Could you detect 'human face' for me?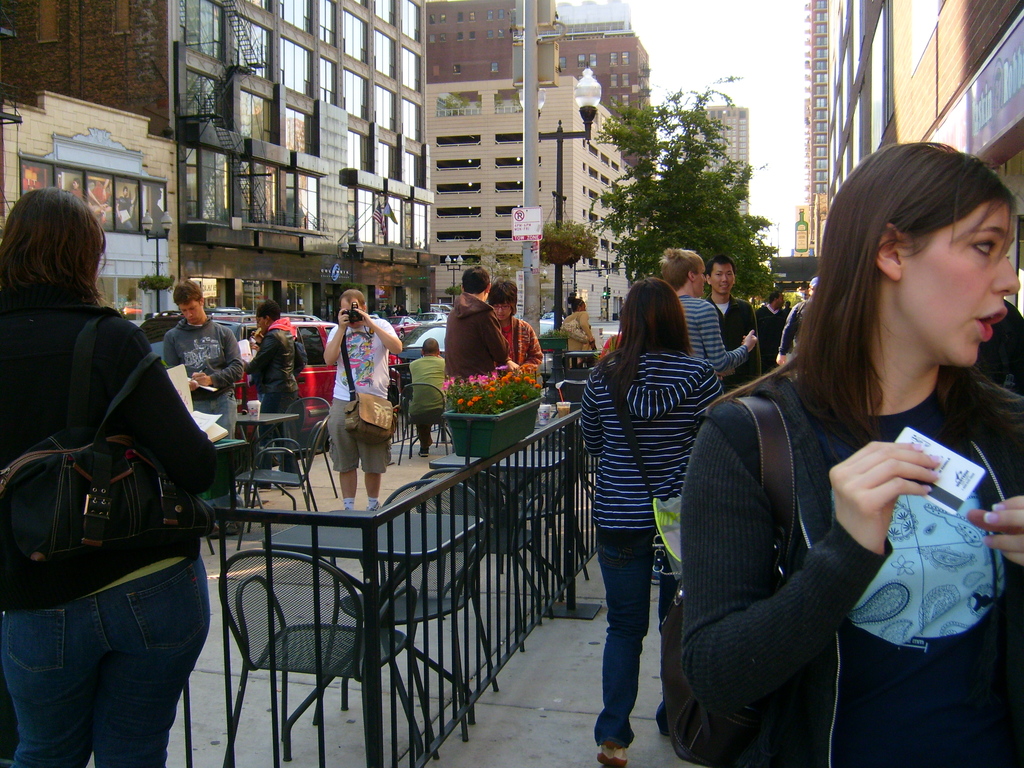
Detection result: l=692, t=262, r=713, b=294.
